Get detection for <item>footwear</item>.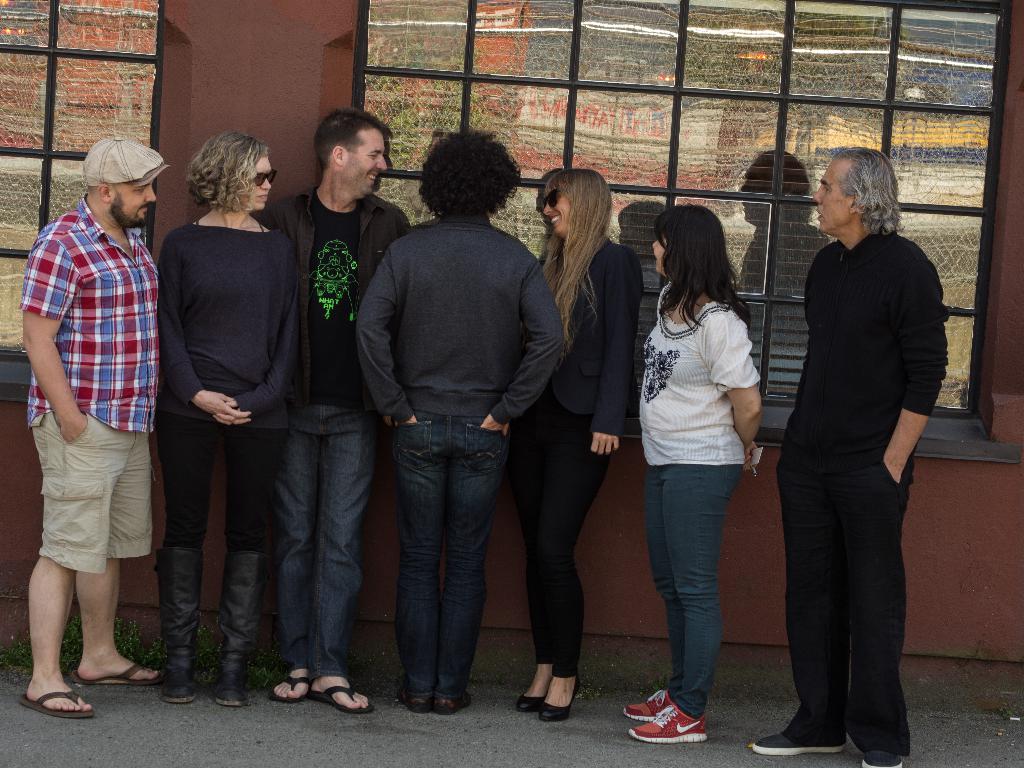
Detection: <region>215, 550, 251, 708</region>.
